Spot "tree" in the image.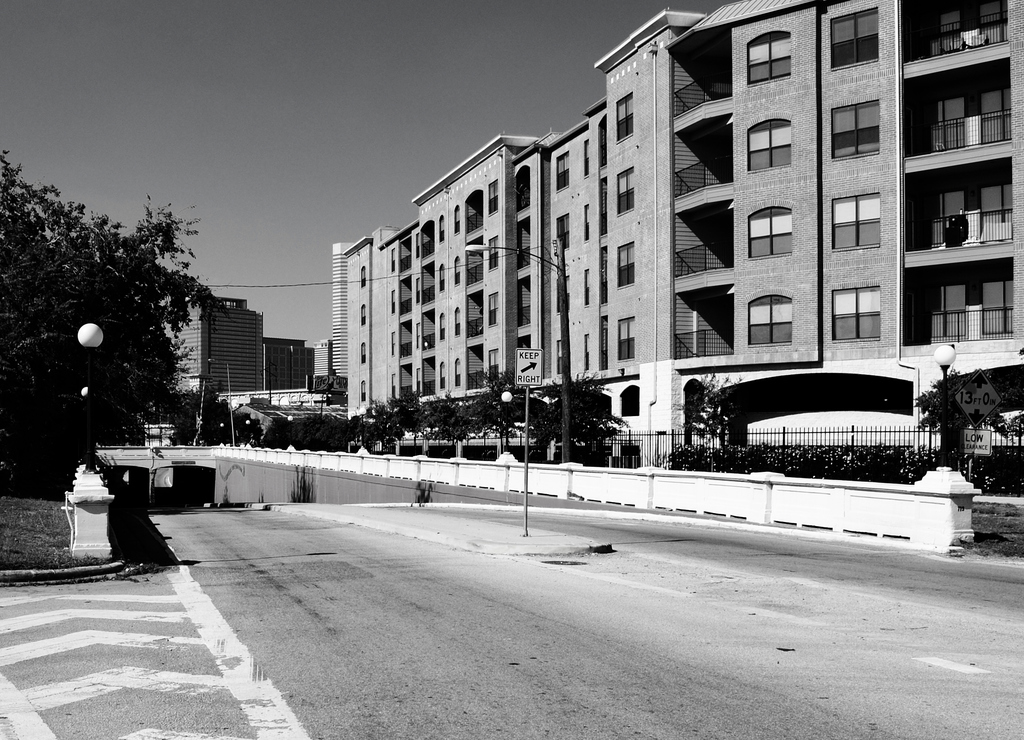
"tree" found at [368,398,419,444].
